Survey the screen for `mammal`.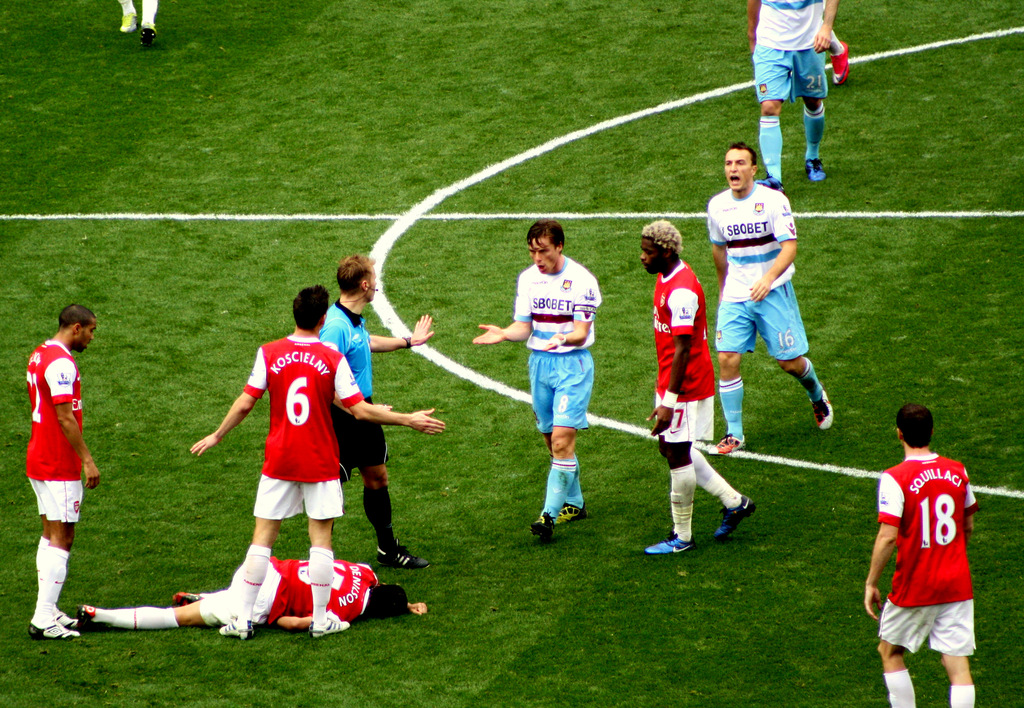
Survey found: bbox(320, 251, 433, 571).
